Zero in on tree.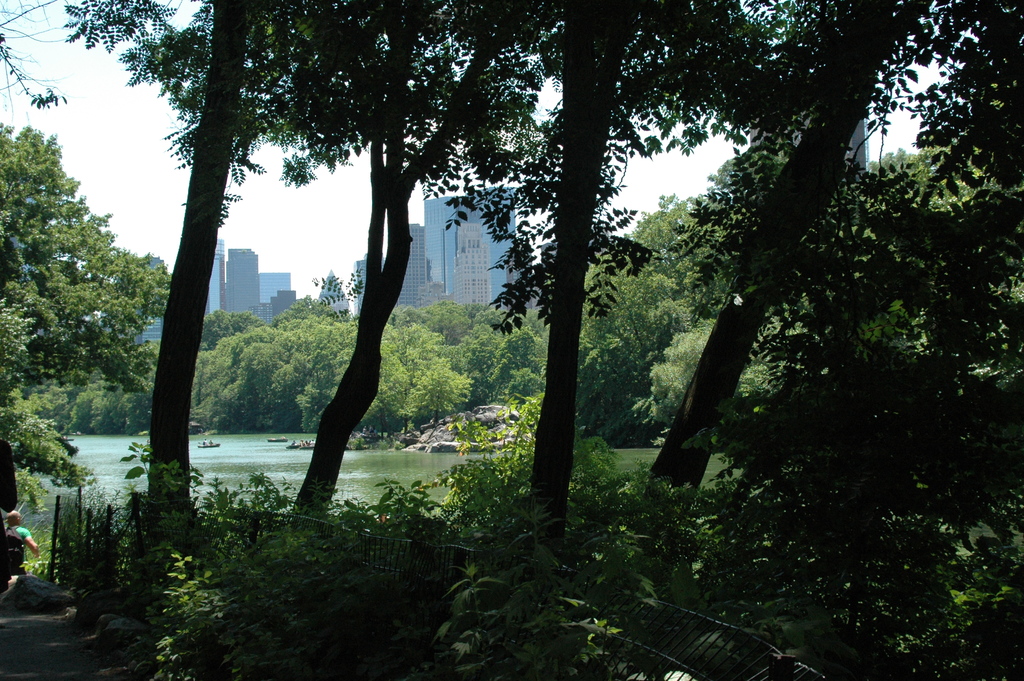
Zeroed in: [353,0,831,562].
